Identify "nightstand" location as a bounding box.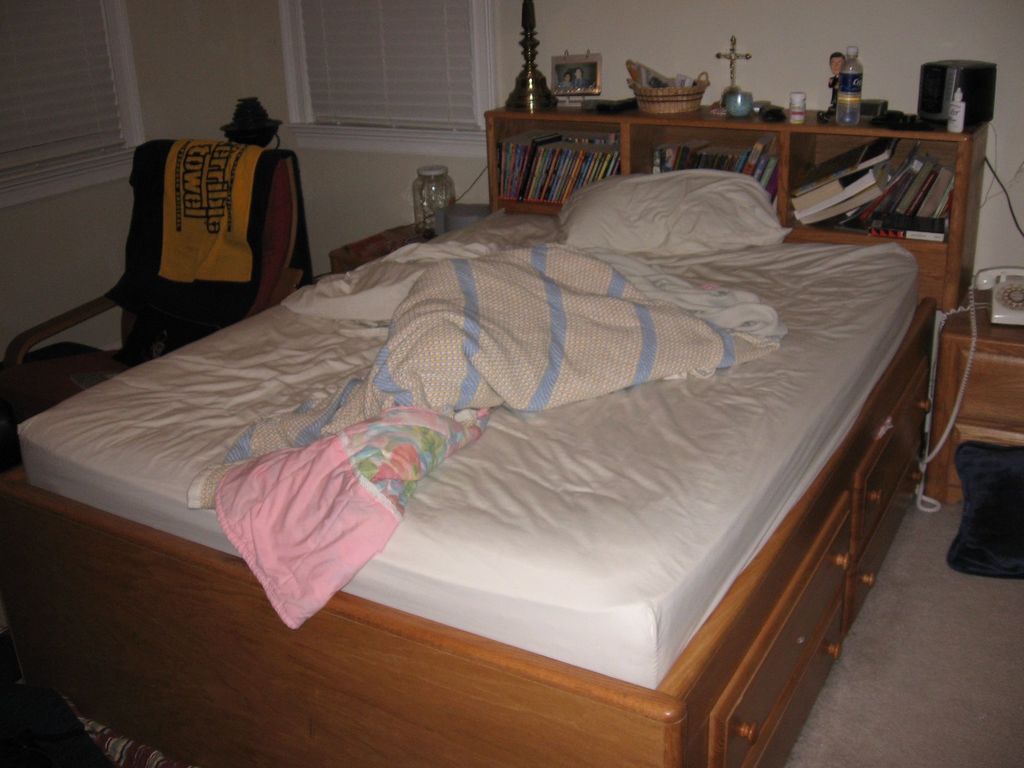
rect(941, 285, 1023, 500).
